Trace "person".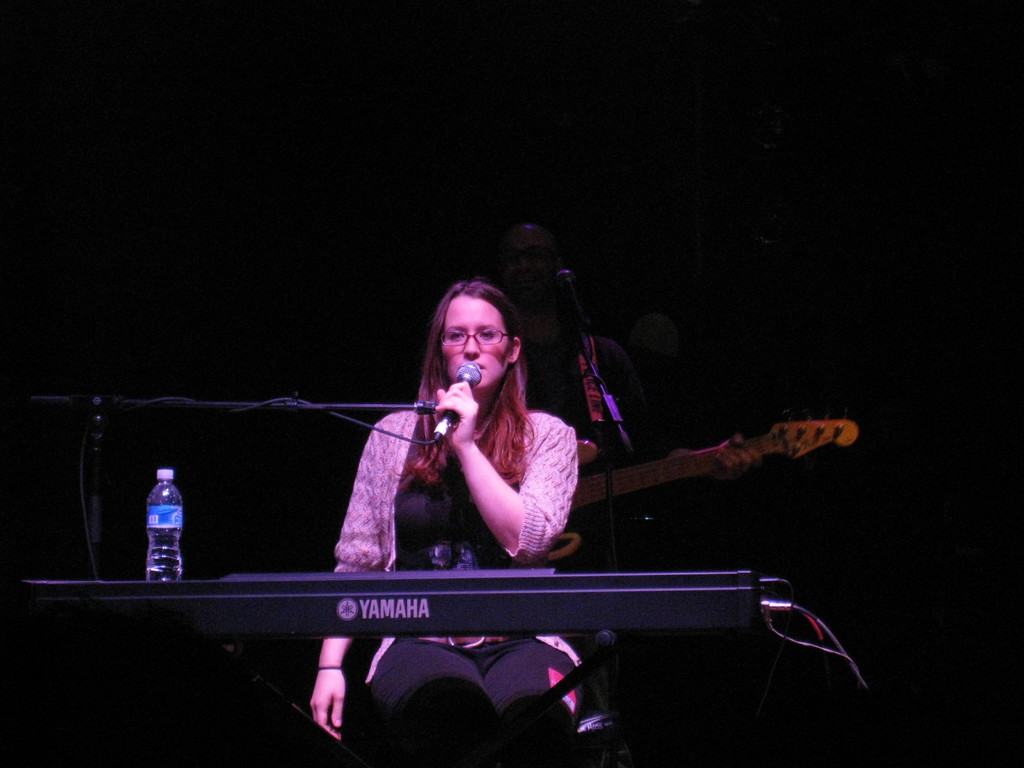
Traced to BBox(494, 223, 763, 570).
